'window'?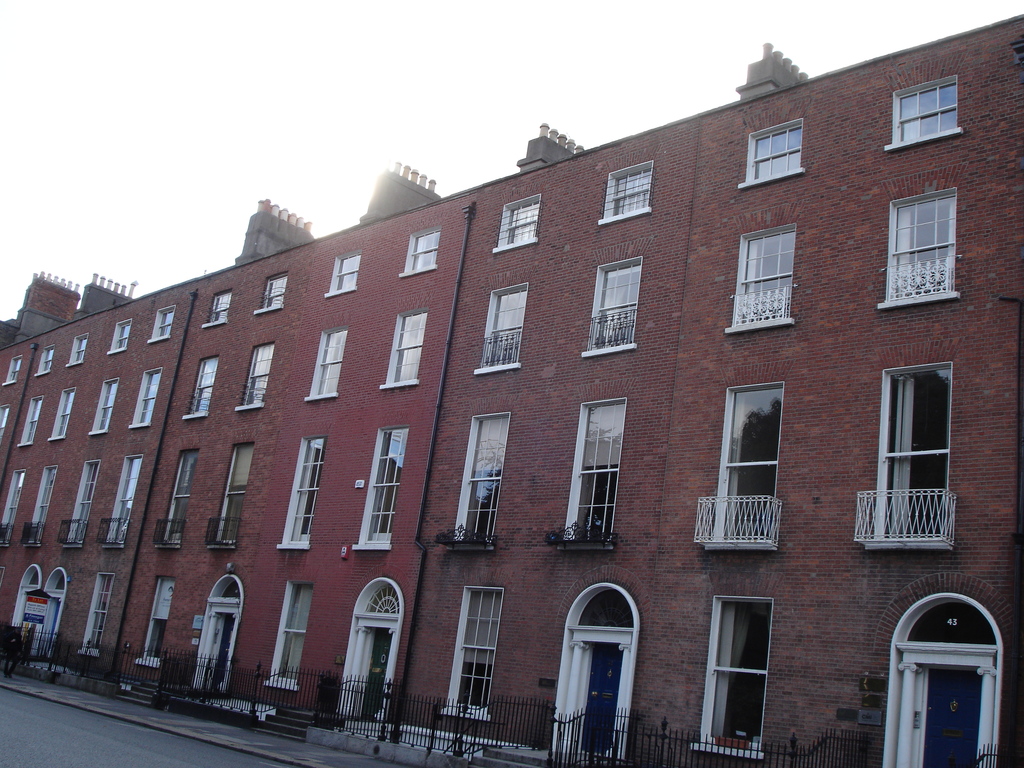
<box>742,122,800,177</box>
